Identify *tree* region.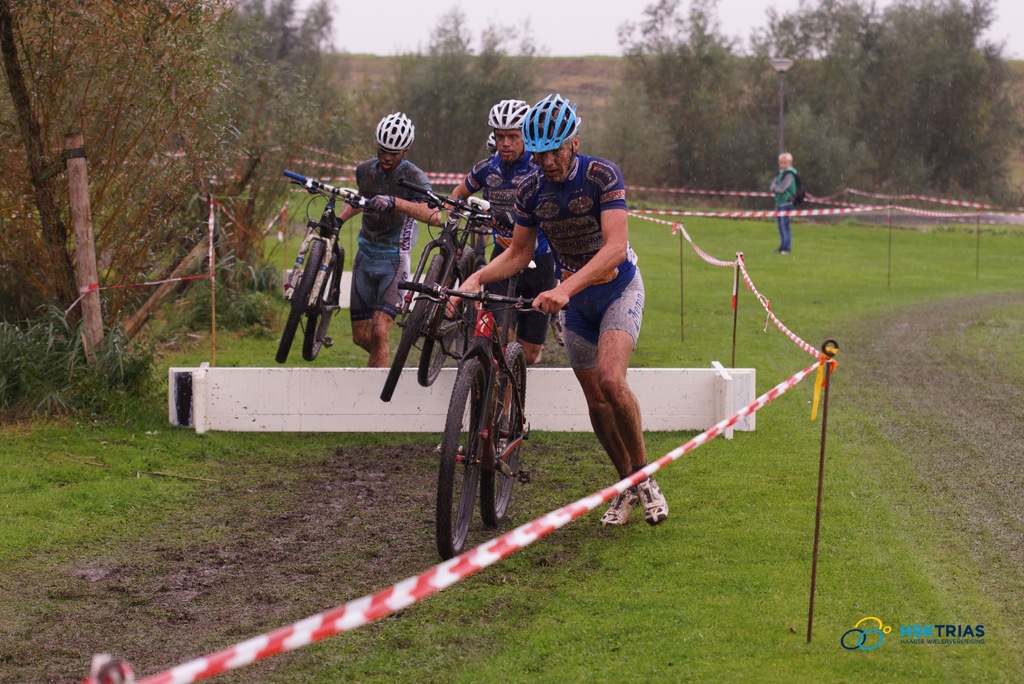
Region: rect(780, 0, 1023, 210).
